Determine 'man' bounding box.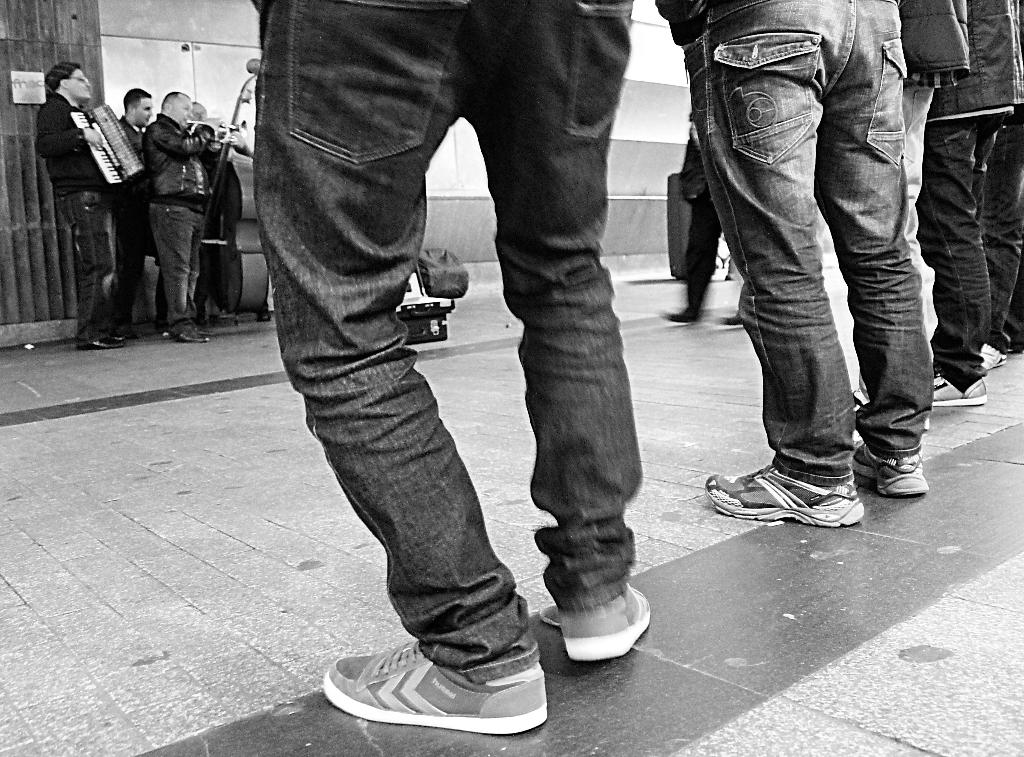
Determined: x1=662, y1=115, x2=746, y2=331.
